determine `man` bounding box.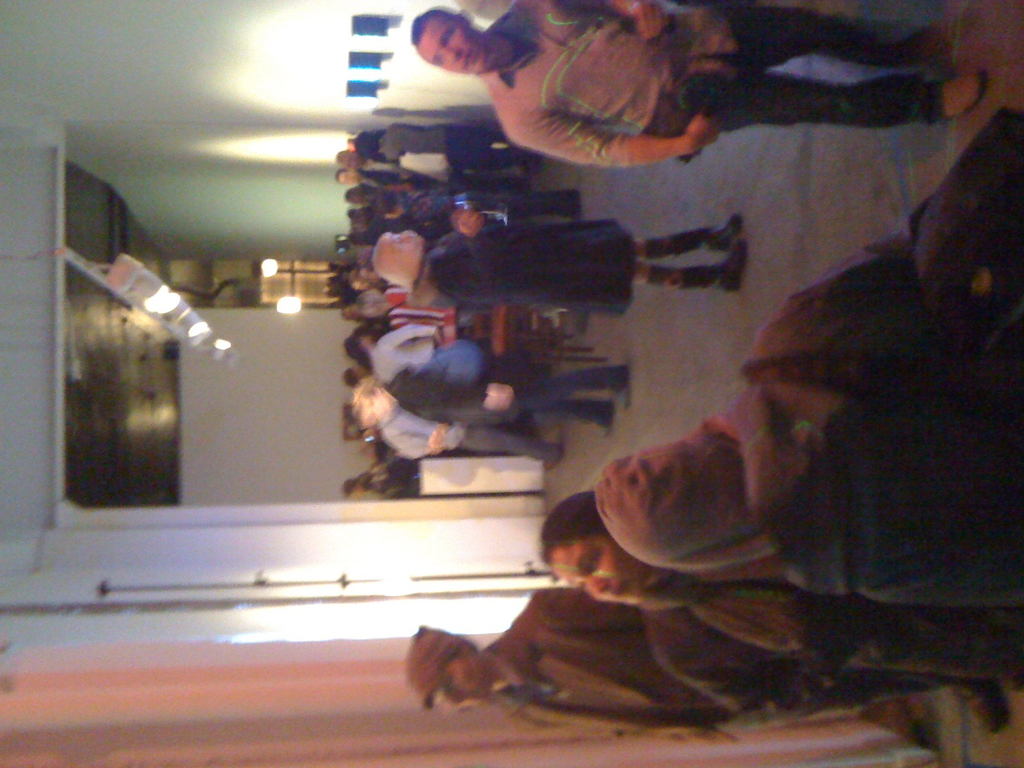
Determined: pyautogui.locateOnScreen(406, 589, 1009, 757).
